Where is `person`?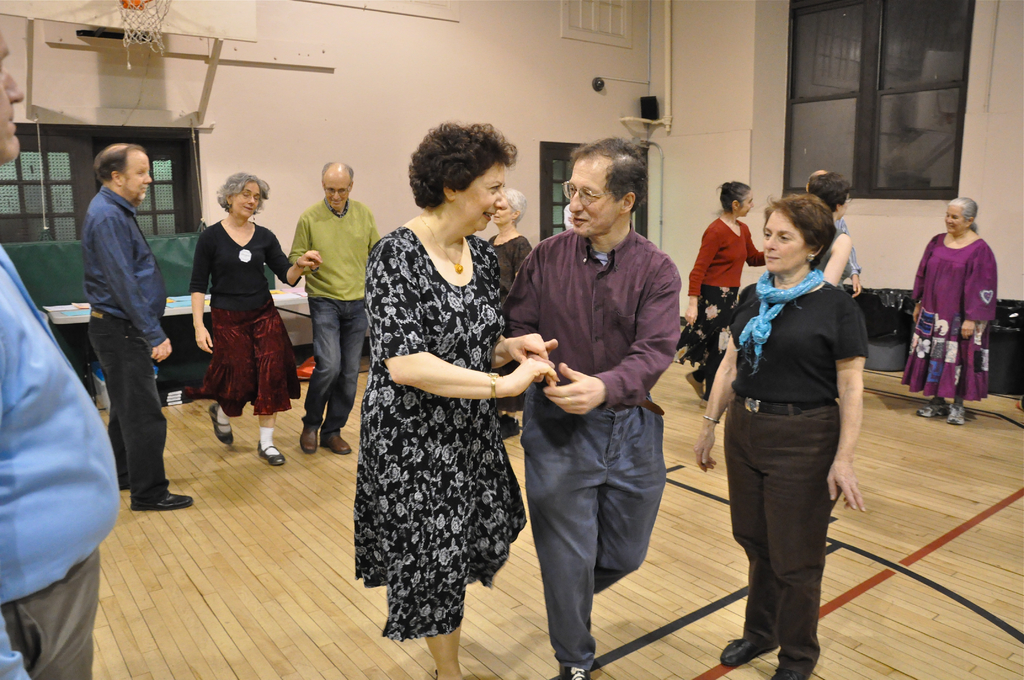
<region>350, 121, 557, 679</region>.
